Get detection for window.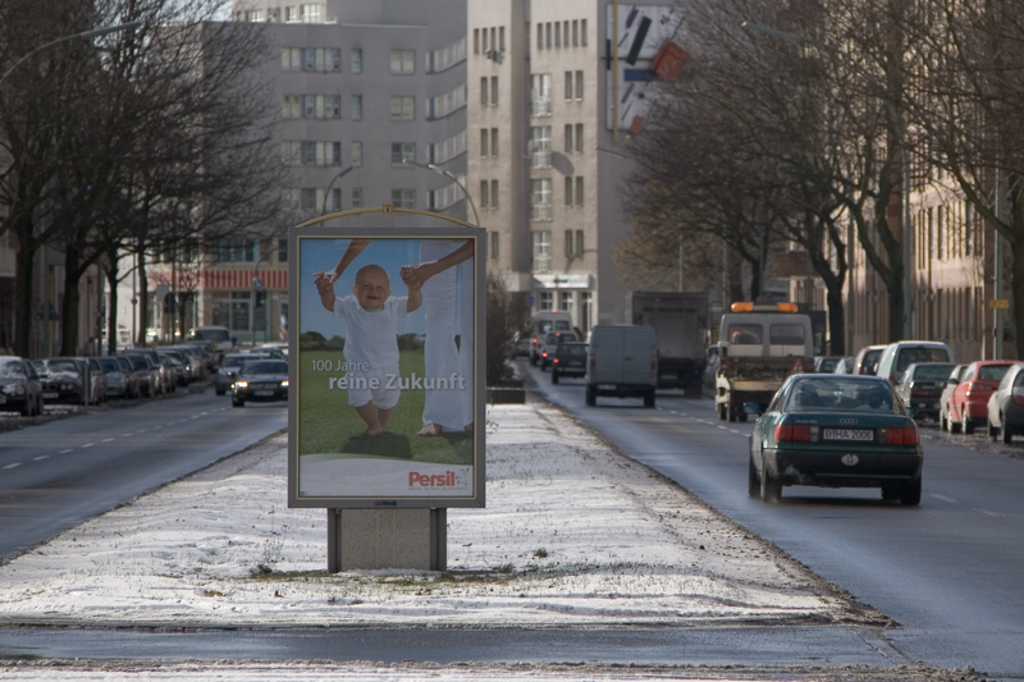
Detection: locate(387, 139, 415, 163).
